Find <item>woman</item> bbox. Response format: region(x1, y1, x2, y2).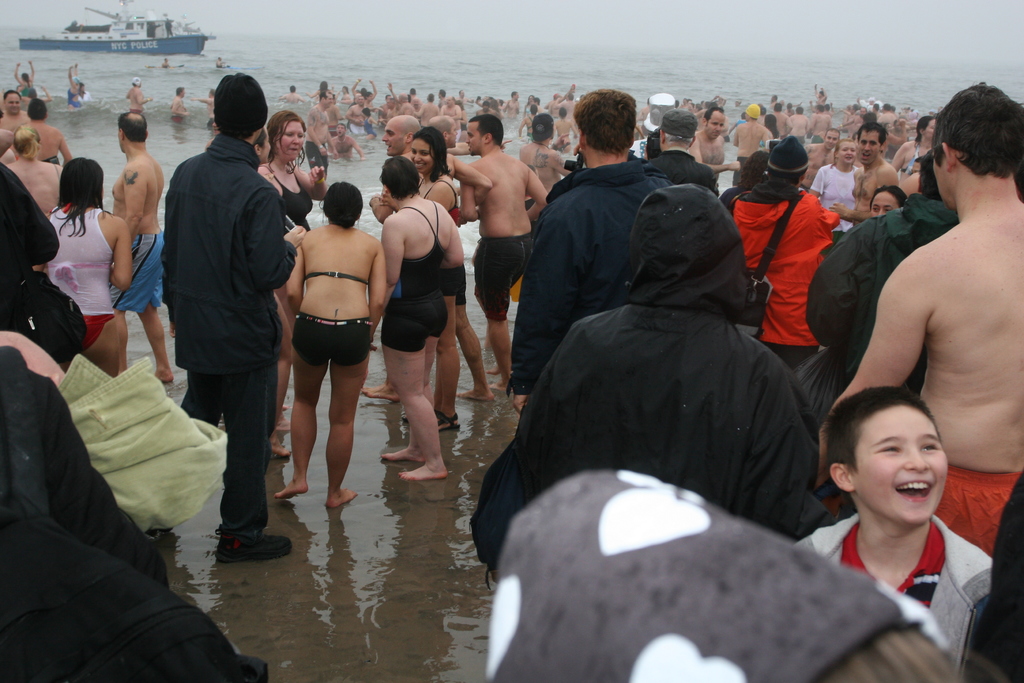
region(517, 103, 537, 141).
